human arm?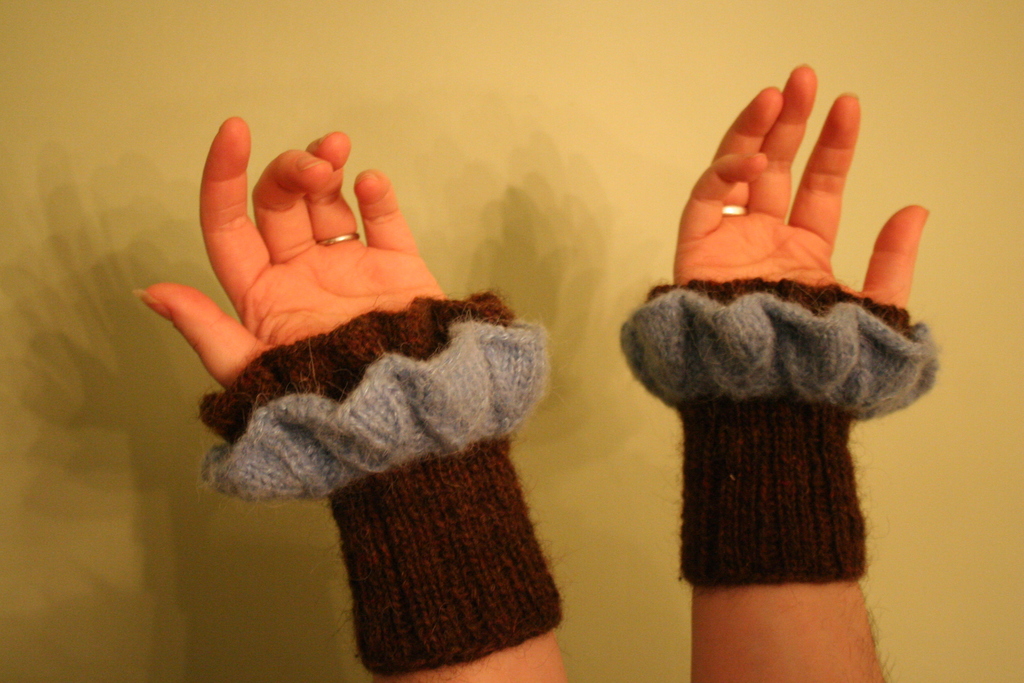
left=126, top=79, right=611, bottom=661
